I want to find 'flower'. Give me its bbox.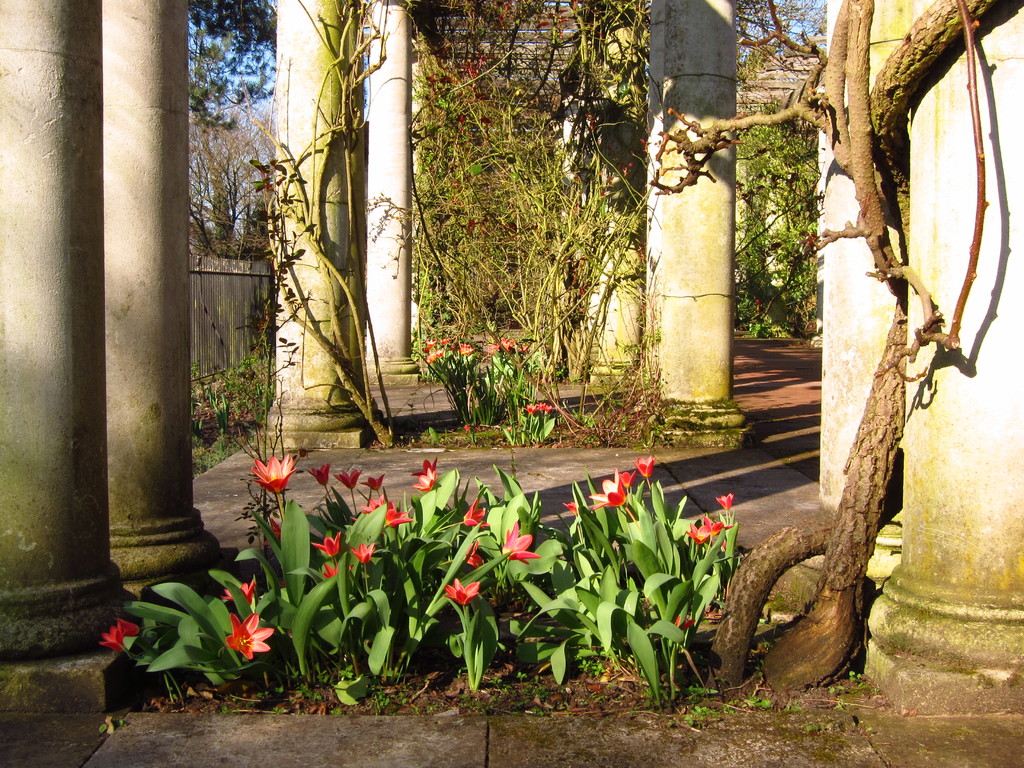
{"x1": 310, "y1": 527, "x2": 344, "y2": 557}.
